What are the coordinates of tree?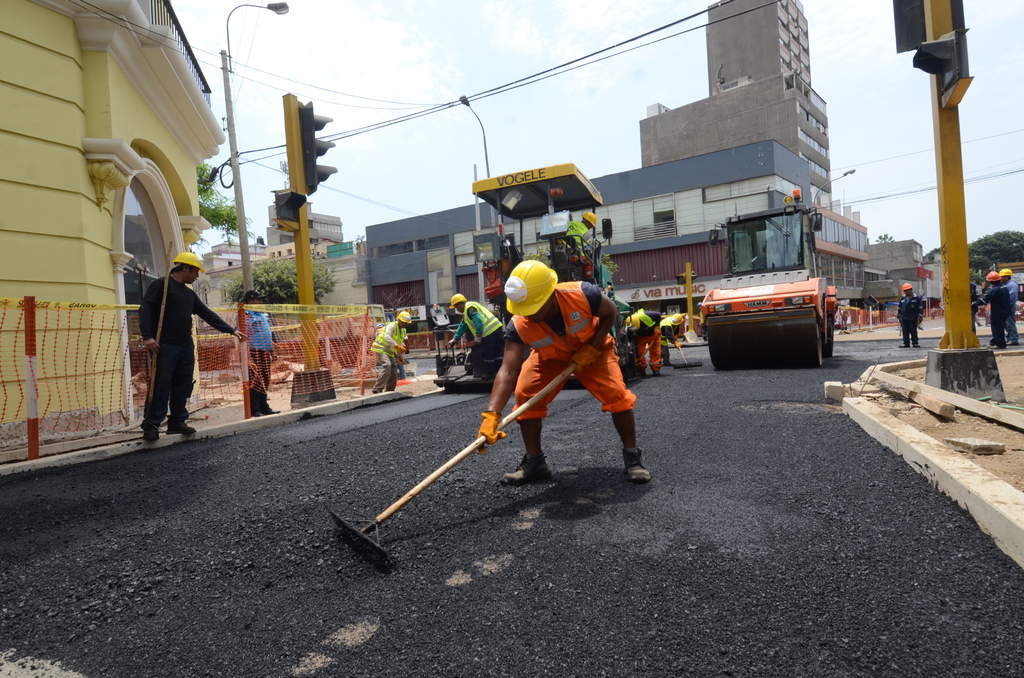
<region>874, 230, 894, 245</region>.
